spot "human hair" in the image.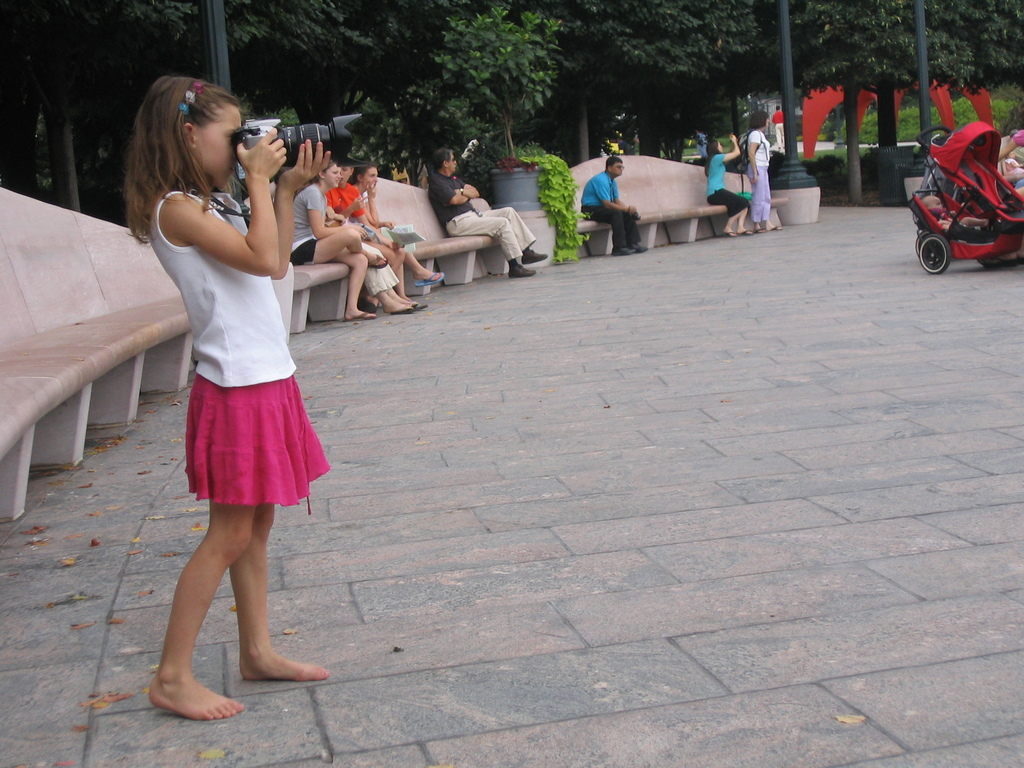
"human hair" found at {"x1": 431, "y1": 145, "x2": 453, "y2": 172}.
